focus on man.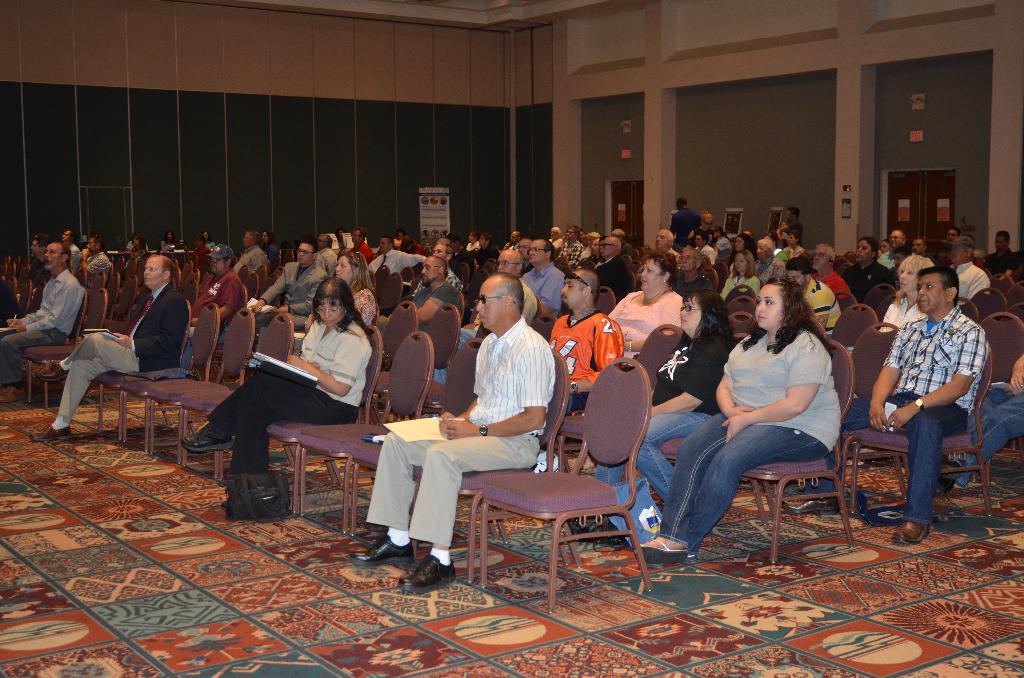
Focused at (left=348, top=276, right=556, bottom=590).
